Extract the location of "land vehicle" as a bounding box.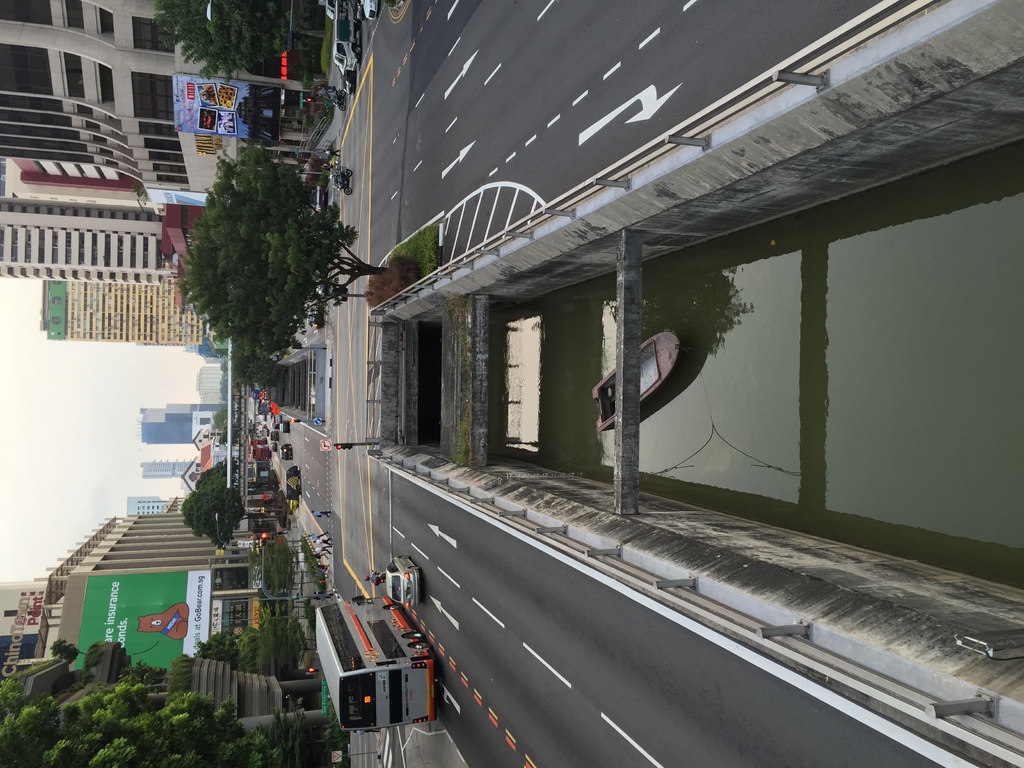
<bbox>335, 0, 358, 68</bbox>.
